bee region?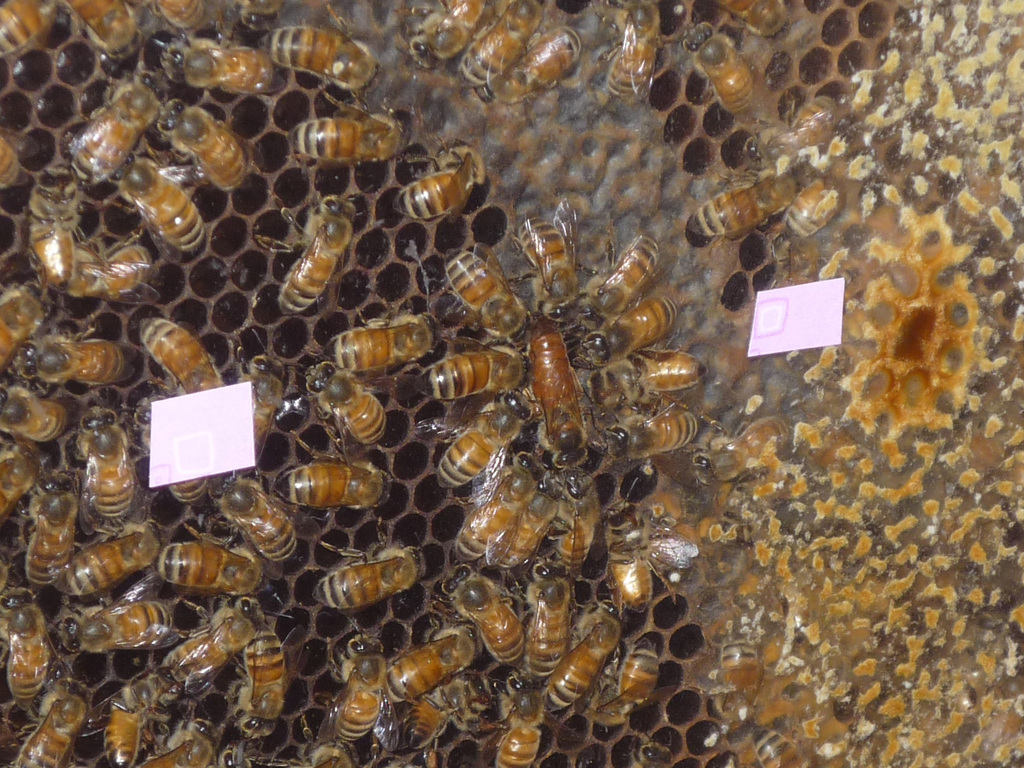
244,0,282,33
